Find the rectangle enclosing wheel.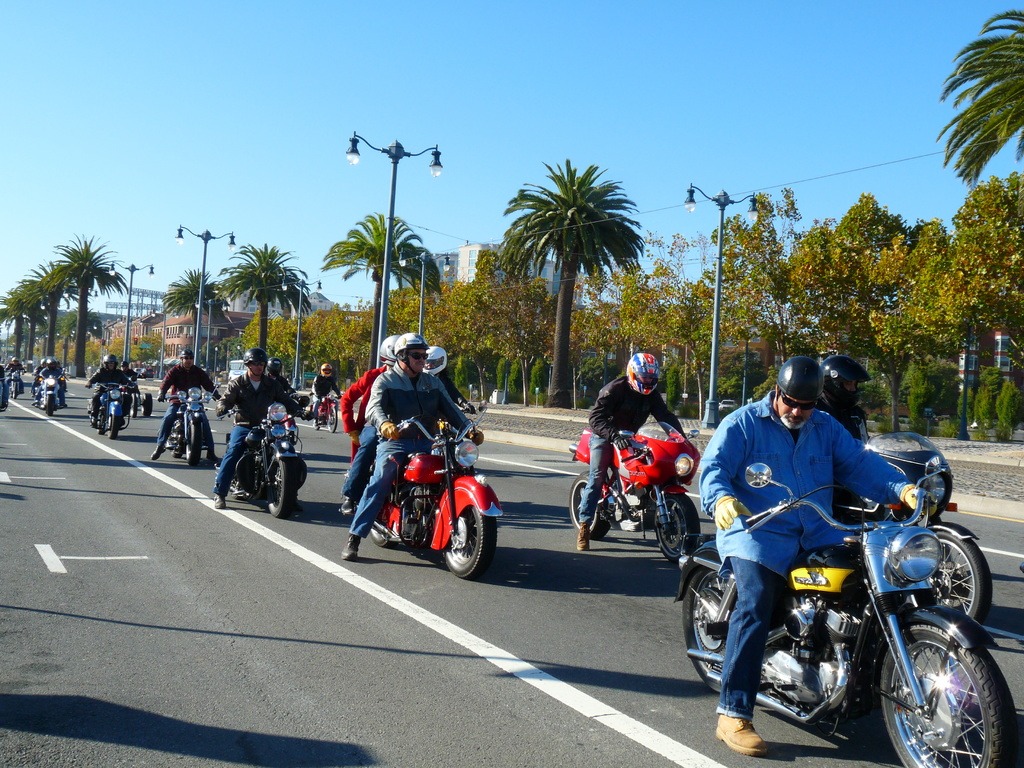
detection(367, 493, 399, 548).
